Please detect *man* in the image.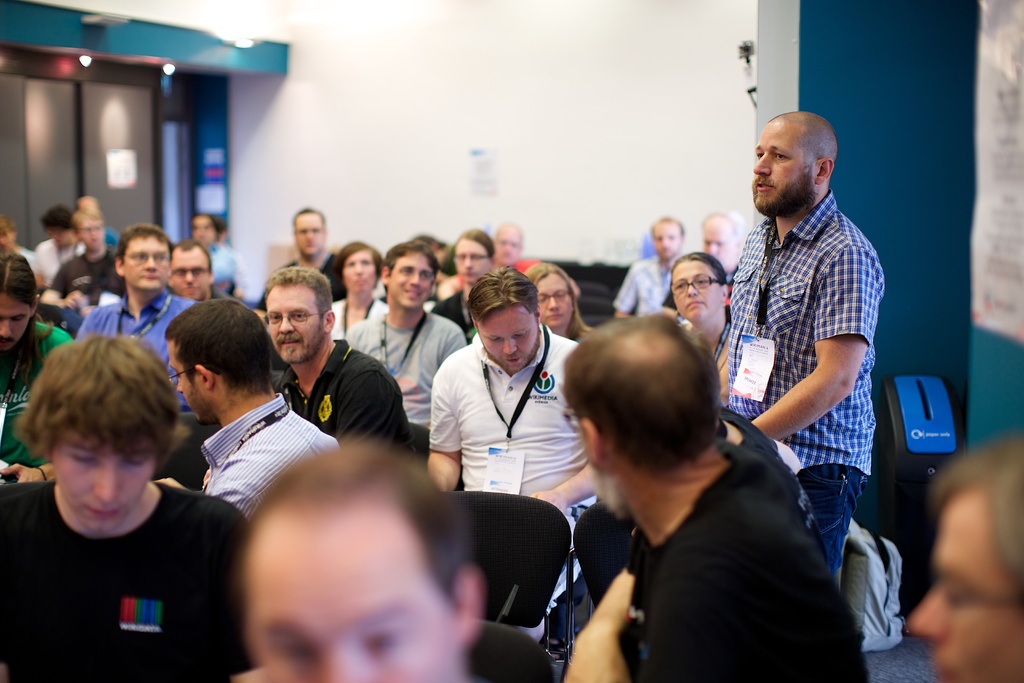
(left=612, top=214, right=684, bottom=320).
